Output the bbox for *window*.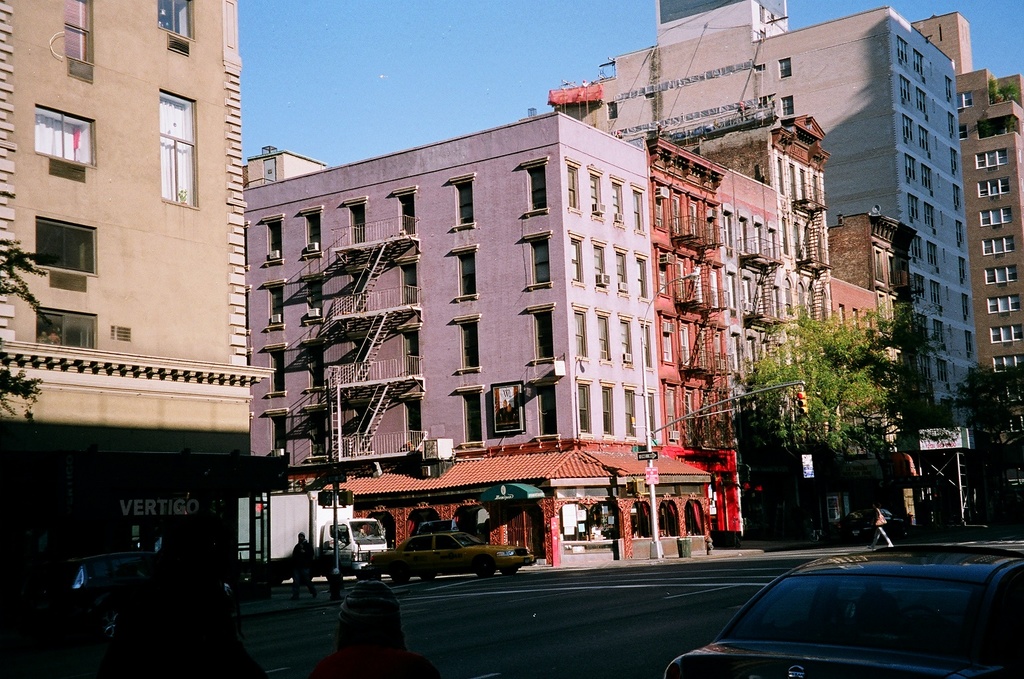
x1=341 y1=195 x2=372 y2=244.
